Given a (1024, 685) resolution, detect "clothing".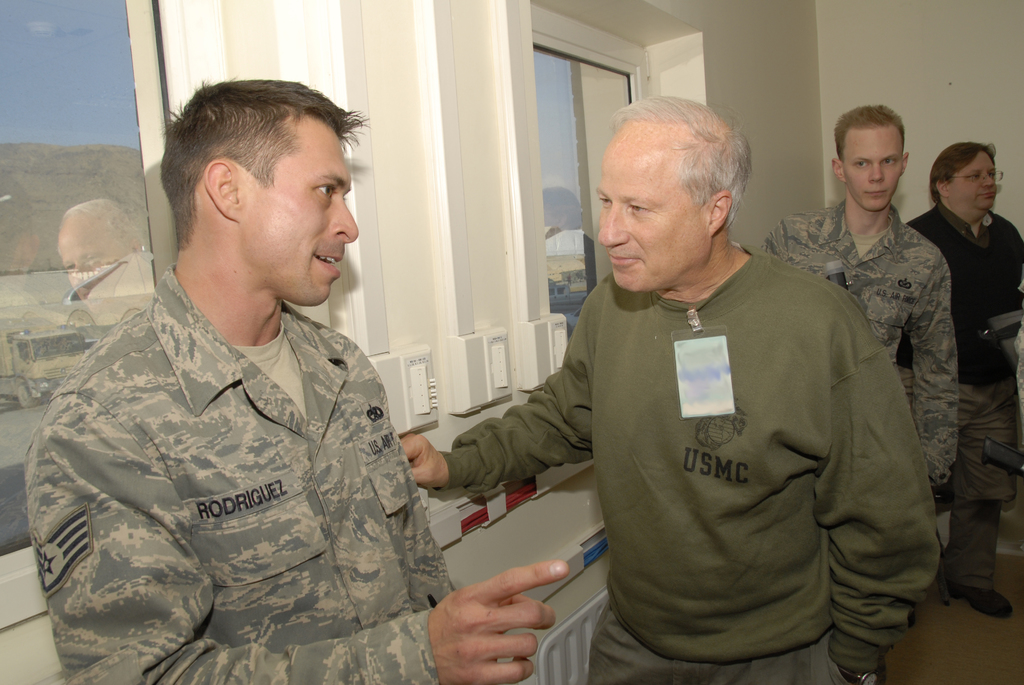
[442,232,941,668].
